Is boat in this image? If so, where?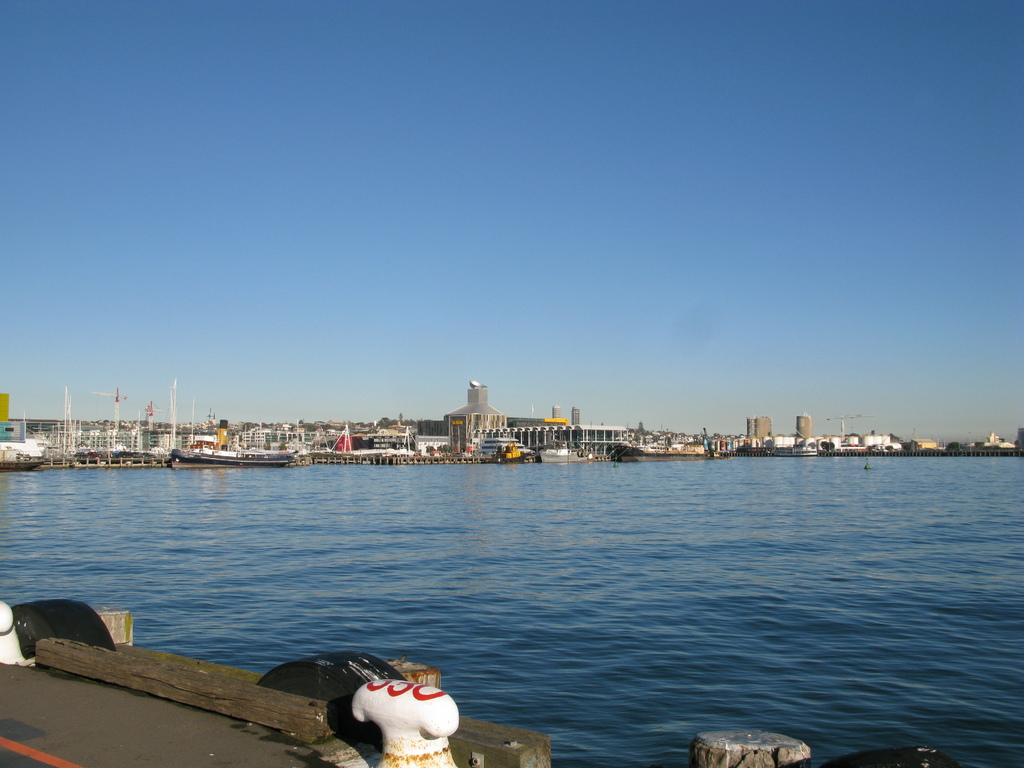
Yes, at bbox=(0, 450, 47, 471).
